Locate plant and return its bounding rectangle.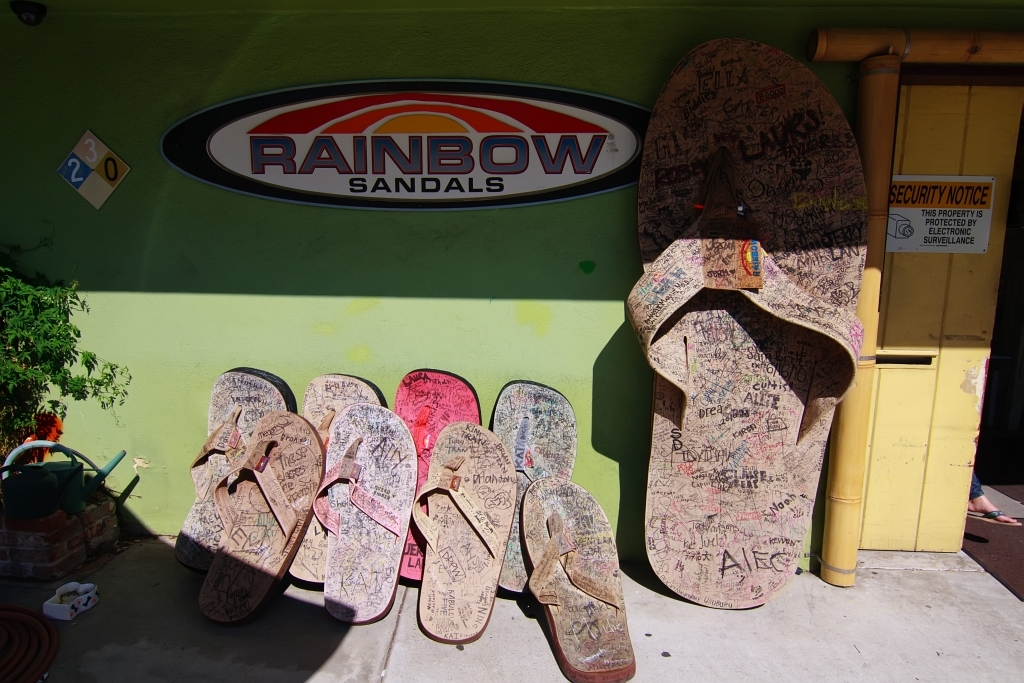
[x1=0, y1=236, x2=132, y2=461].
